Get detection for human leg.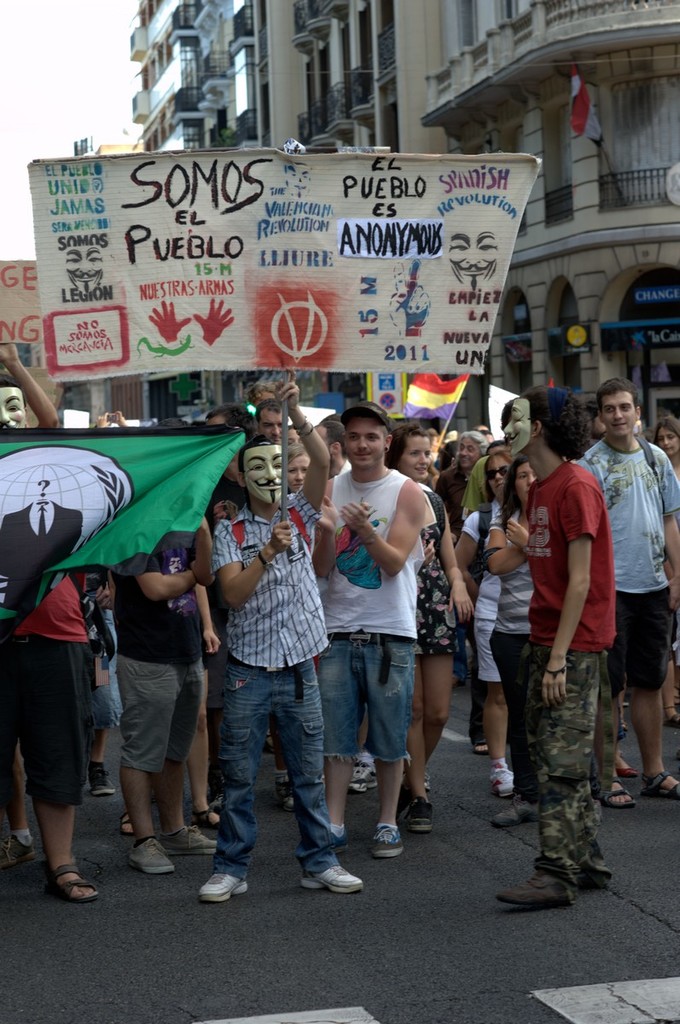
Detection: bbox=[272, 684, 362, 891].
